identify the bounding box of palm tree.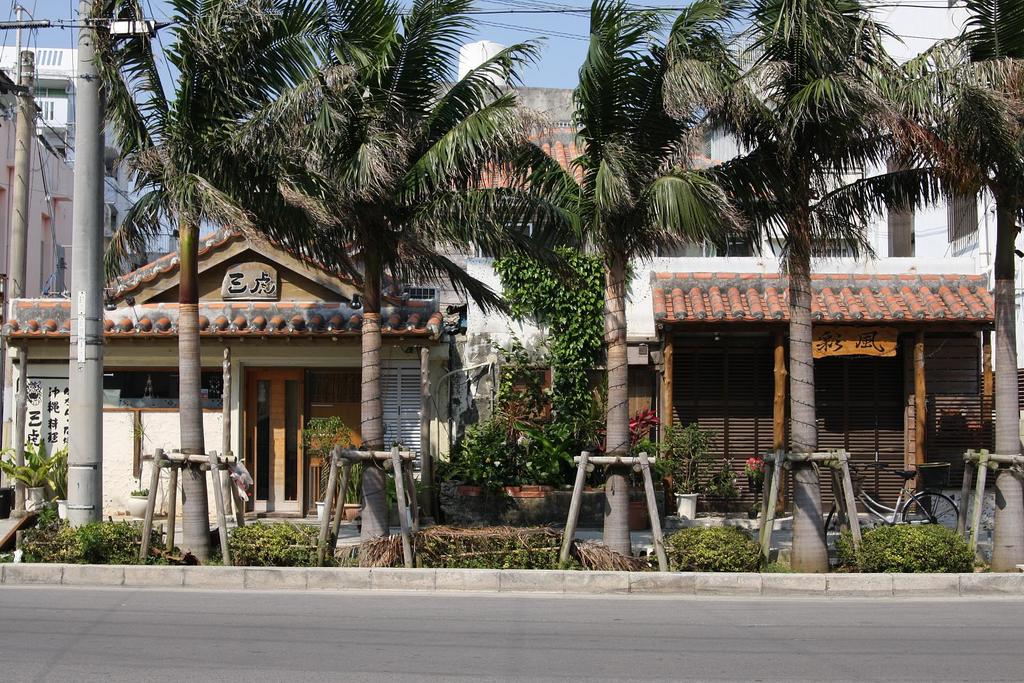
l=662, t=0, r=952, b=562.
